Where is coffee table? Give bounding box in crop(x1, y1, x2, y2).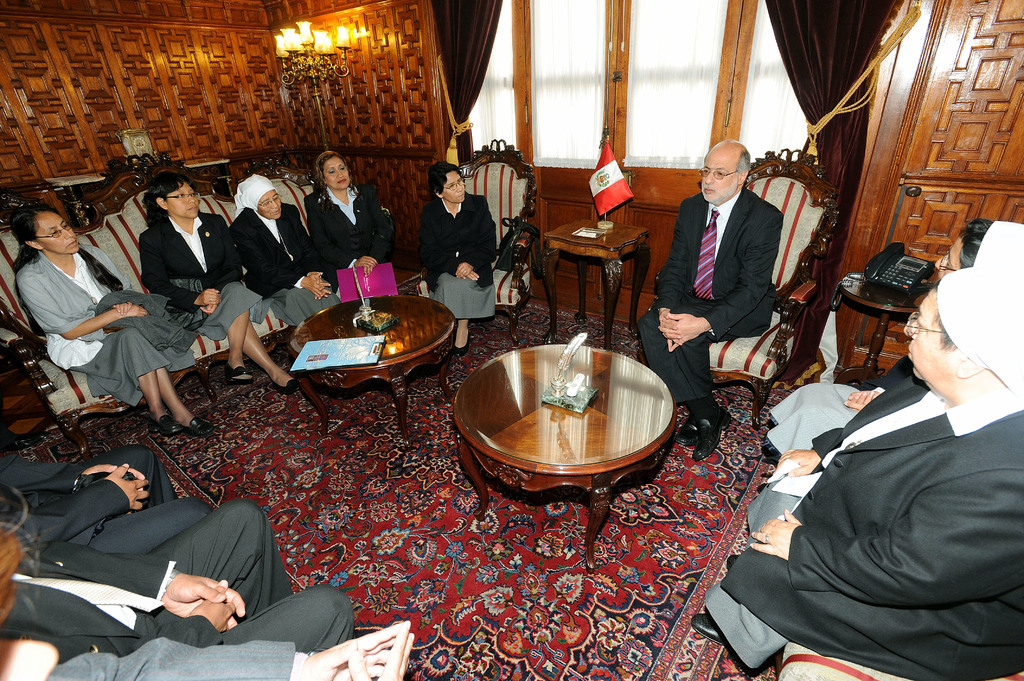
crop(460, 333, 692, 541).
